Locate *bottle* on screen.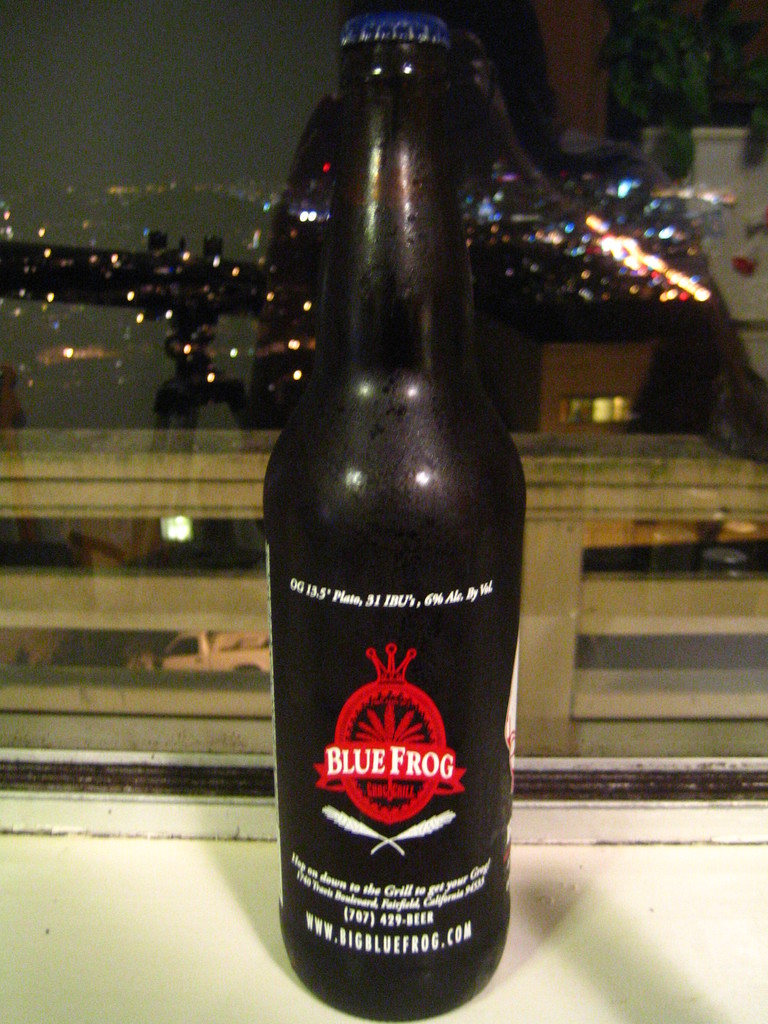
On screen at rect(257, 35, 534, 1023).
